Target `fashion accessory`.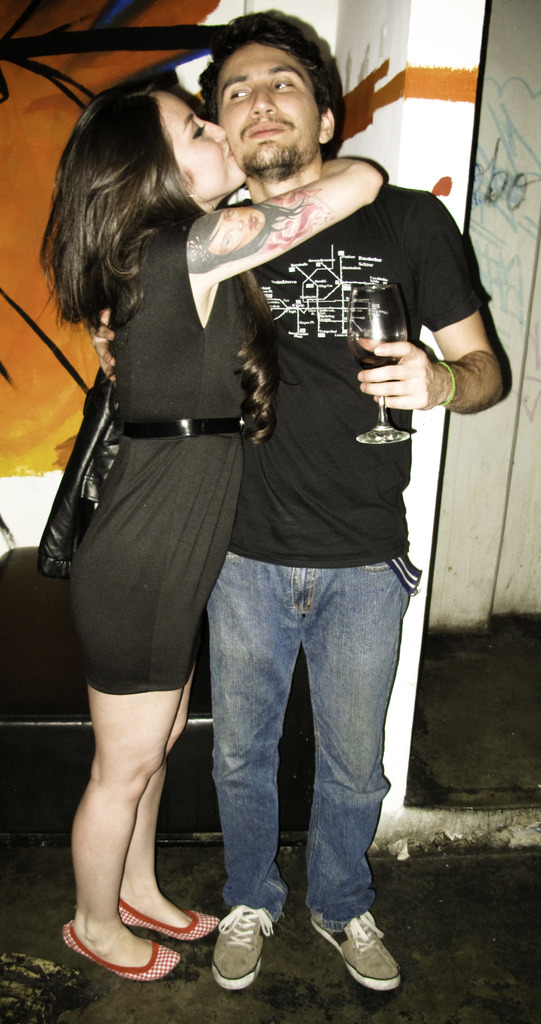
Target region: l=125, t=911, r=221, b=941.
